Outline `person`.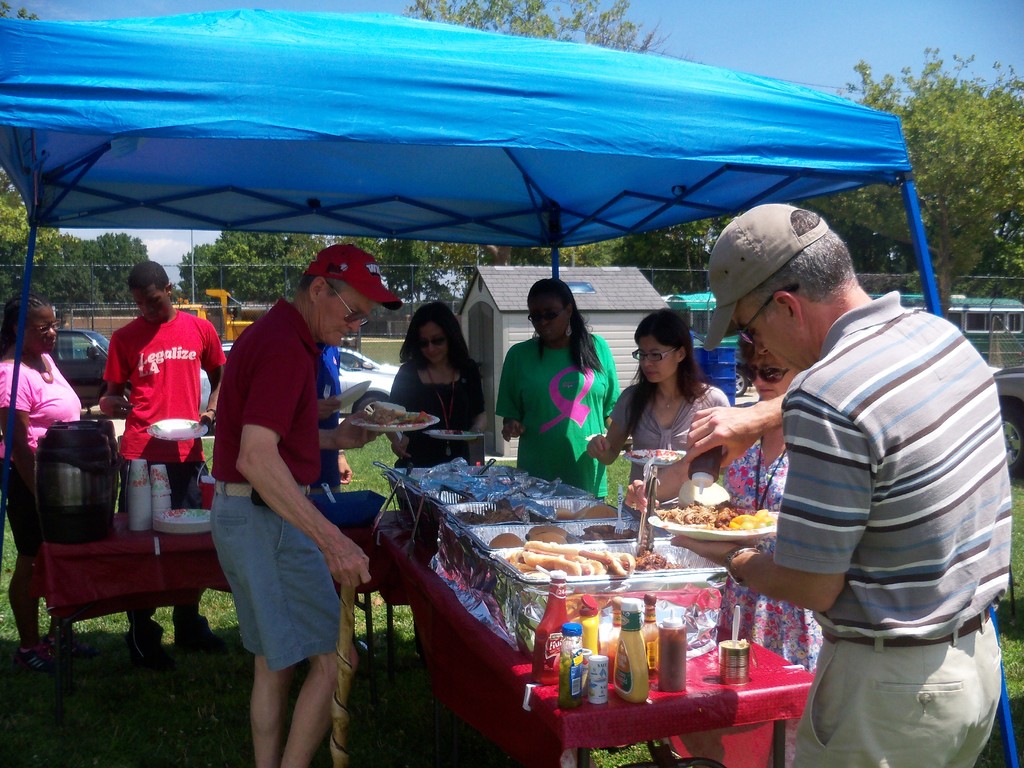
Outline: box=[669, 202, 1001, 767].
